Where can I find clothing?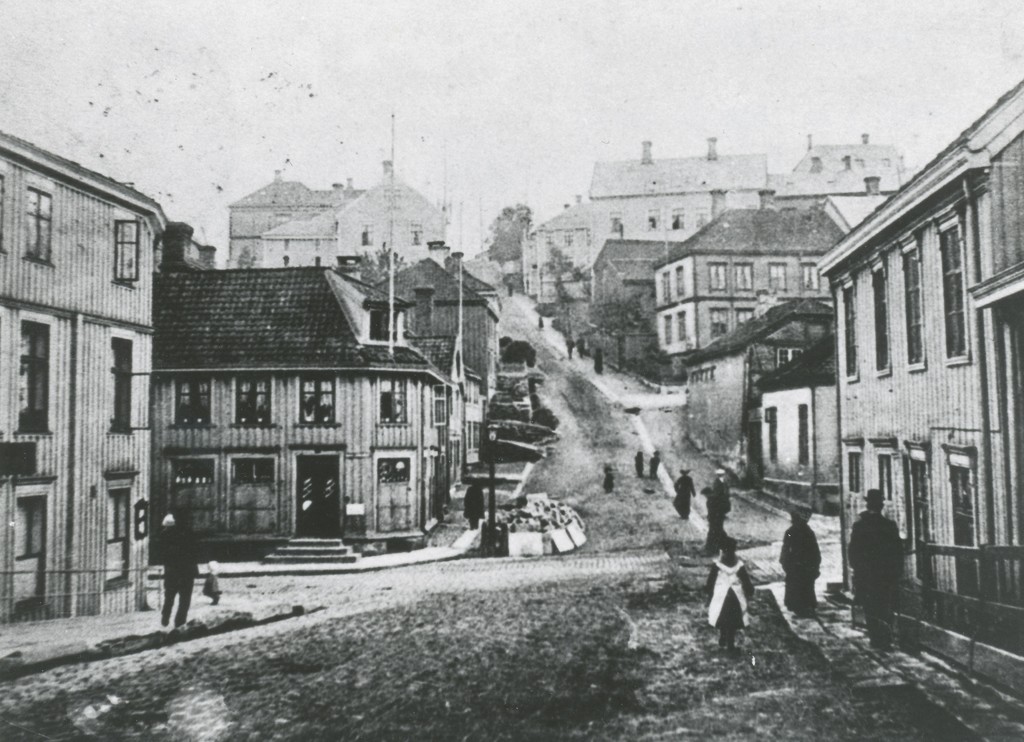
You can find it at <bbox>855, 498, 918, 631</bbox>.
